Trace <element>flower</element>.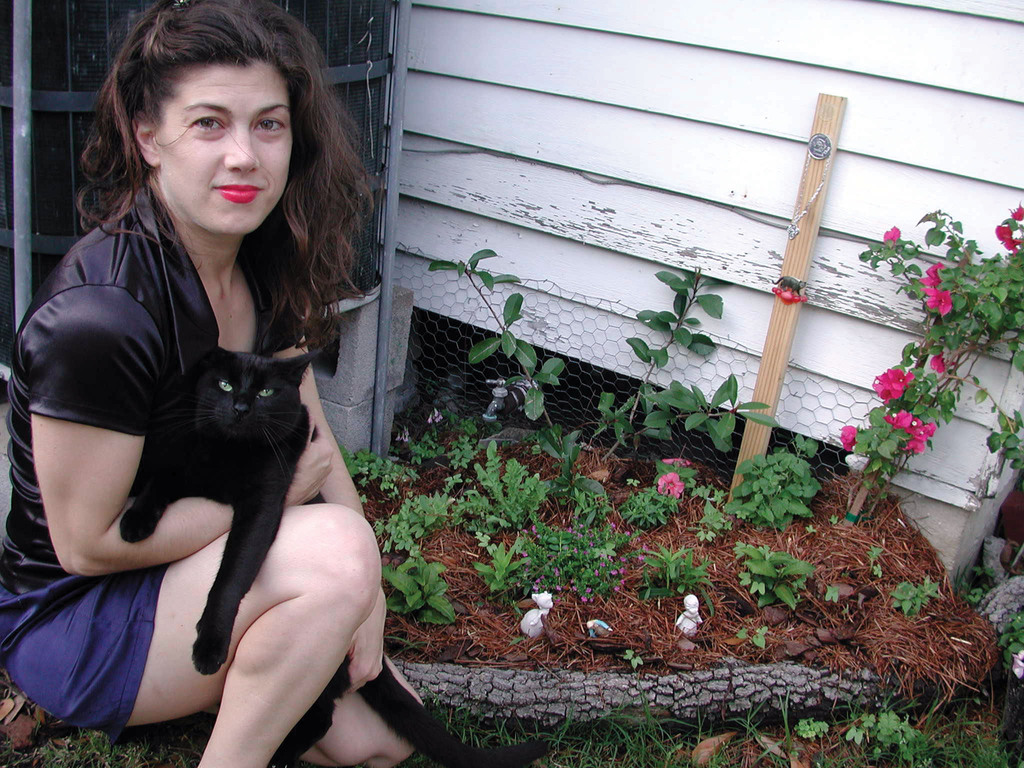
Traced to (x1=997, y1=225, x2=1021, y2=252).
